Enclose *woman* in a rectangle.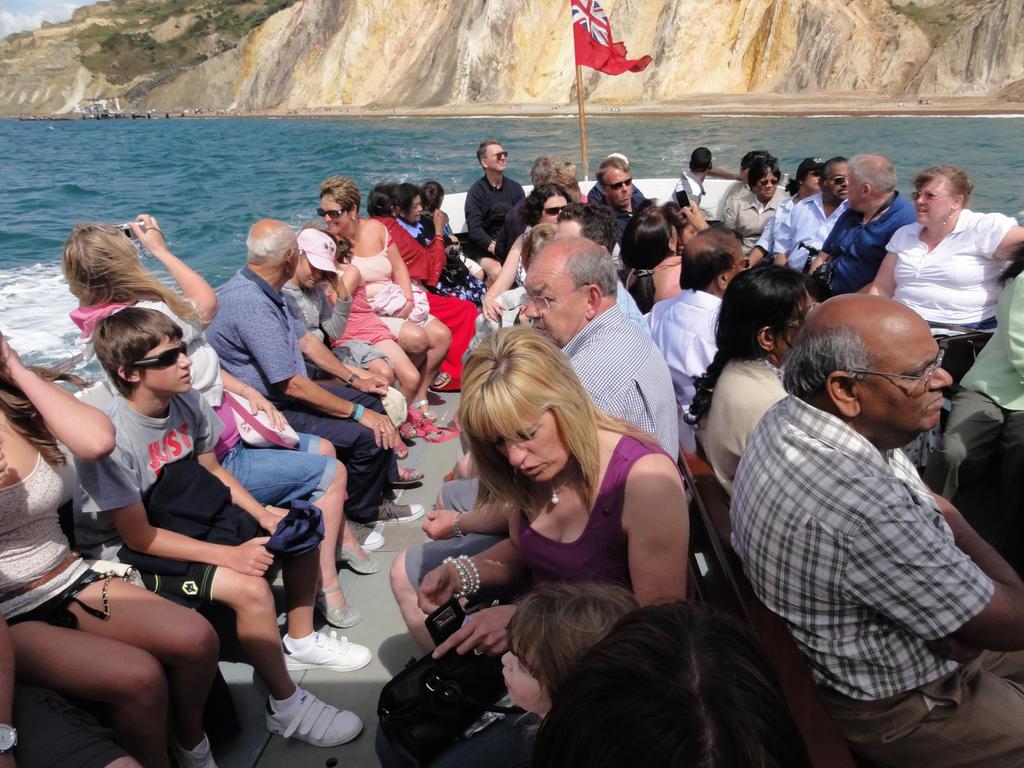
[left=719, top=159, right=793, bottom=259].
